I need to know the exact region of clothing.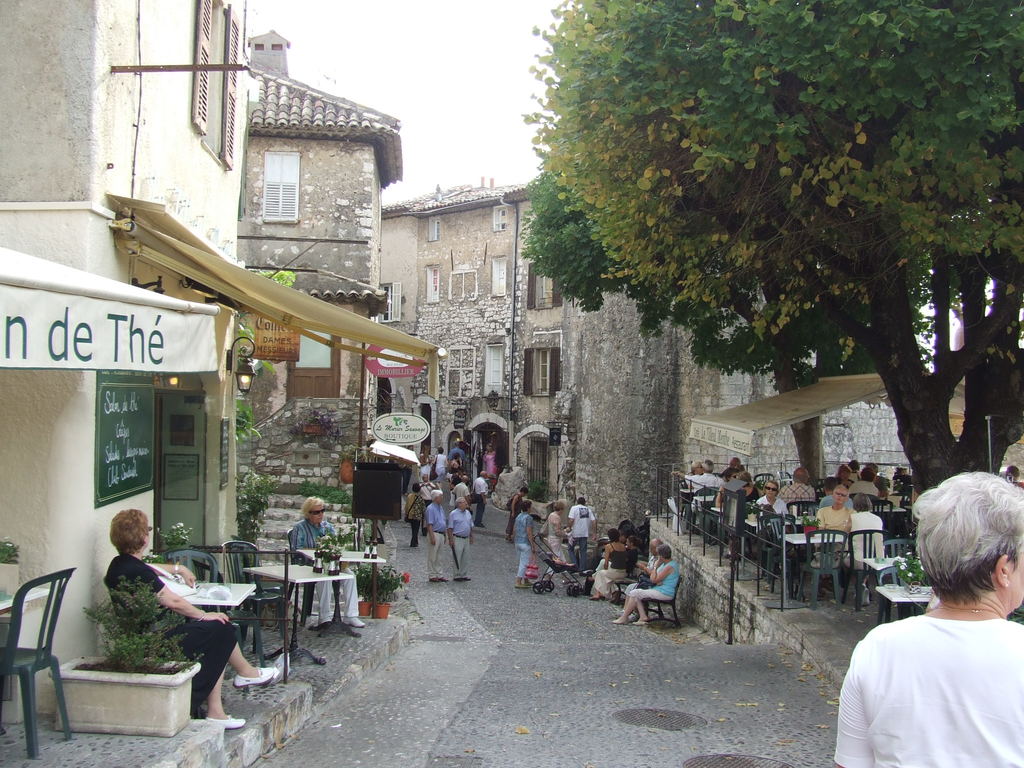
Region: <region>456, 481, 470, 507</region>.
